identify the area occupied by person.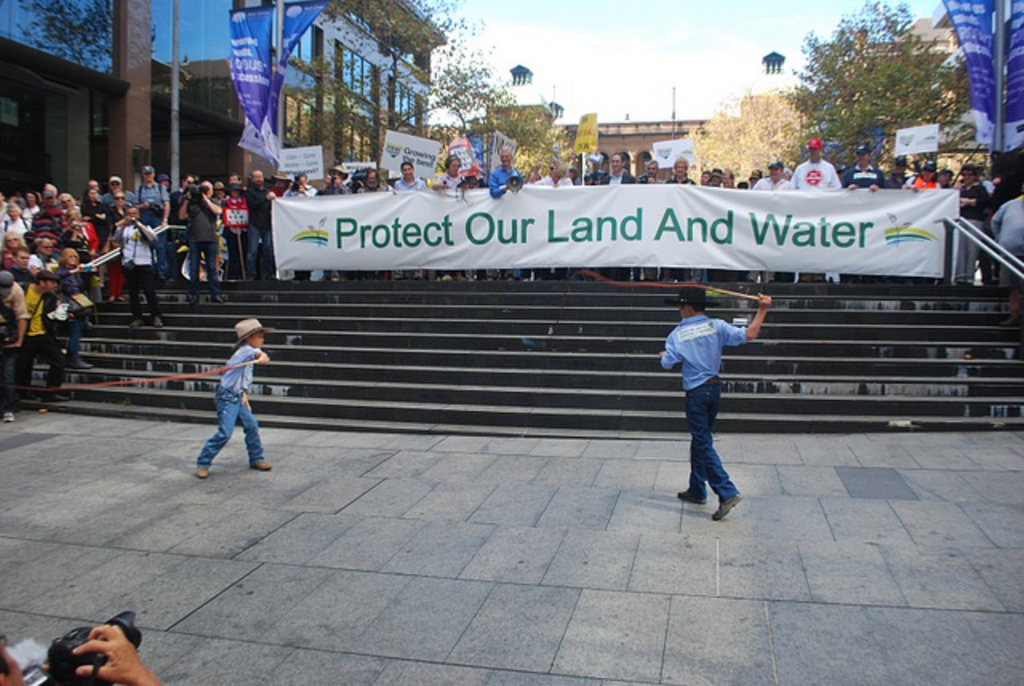
Area: region(0, 624, 157, 684).
